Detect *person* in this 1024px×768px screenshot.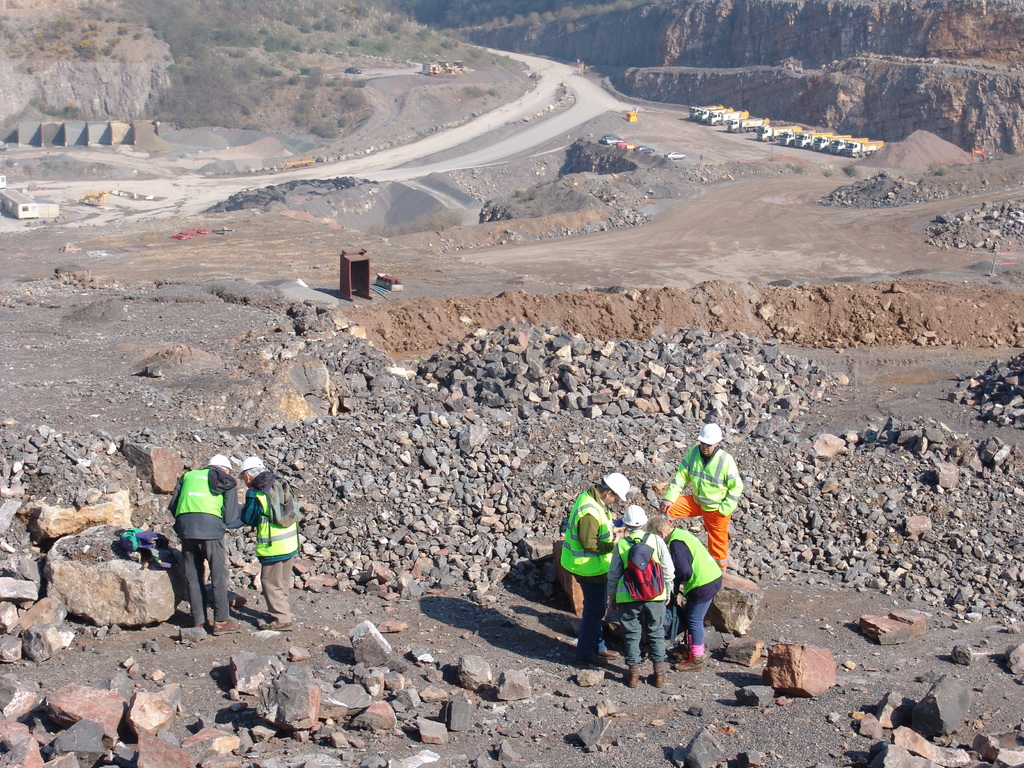
Detection: crop(661, 418, 747, 577).
